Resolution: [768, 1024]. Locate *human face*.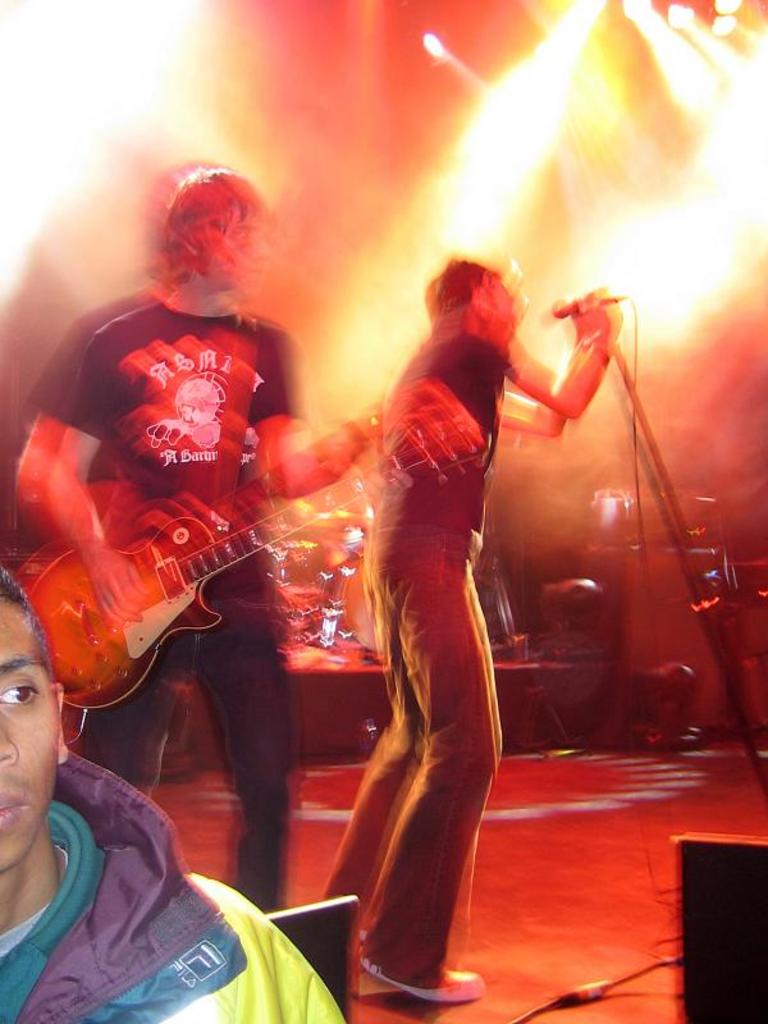
bbox(0, 600, 63, 872).
